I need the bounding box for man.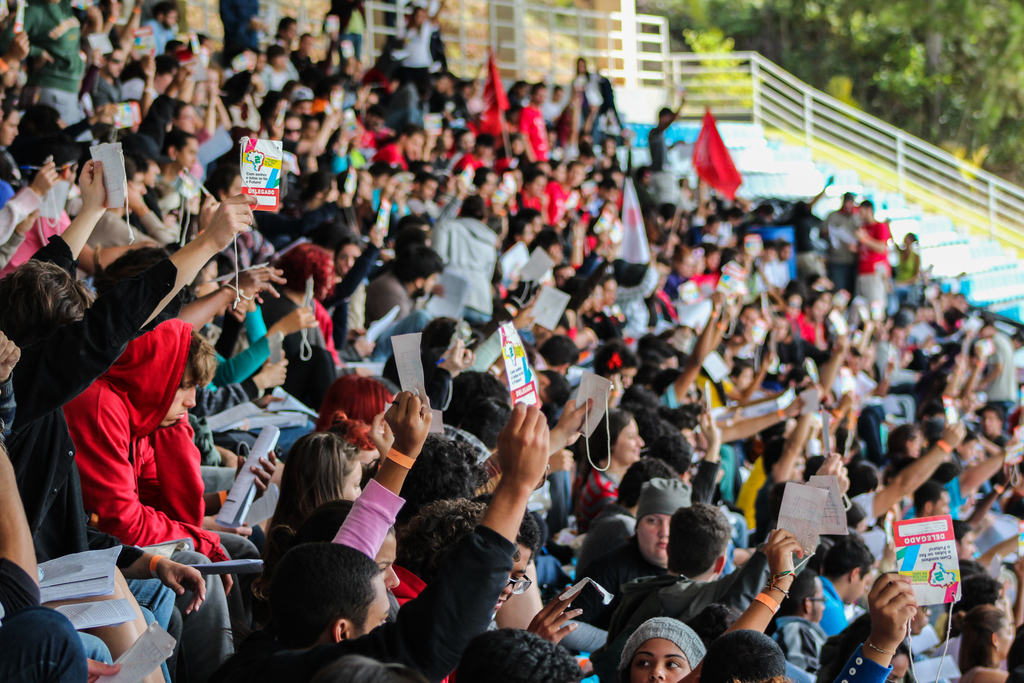
Here it is: <bbox>0, 88, 24, 185</bbox>.
